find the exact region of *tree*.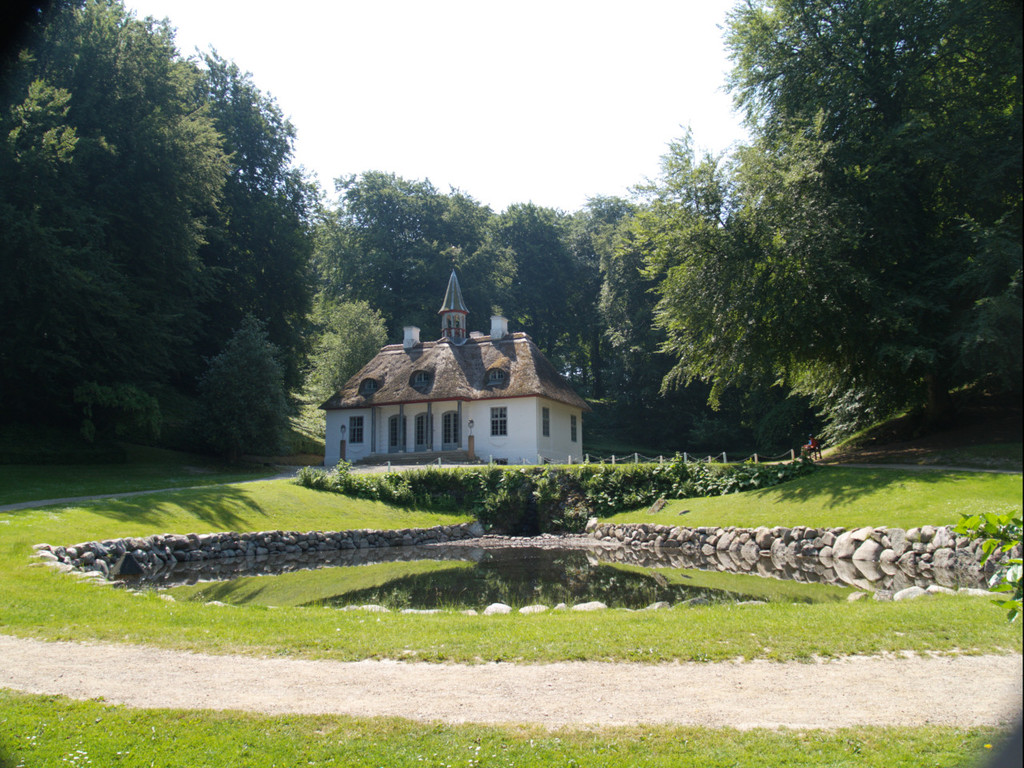
Exact region: BBox(641, 24, 1000, 481).
